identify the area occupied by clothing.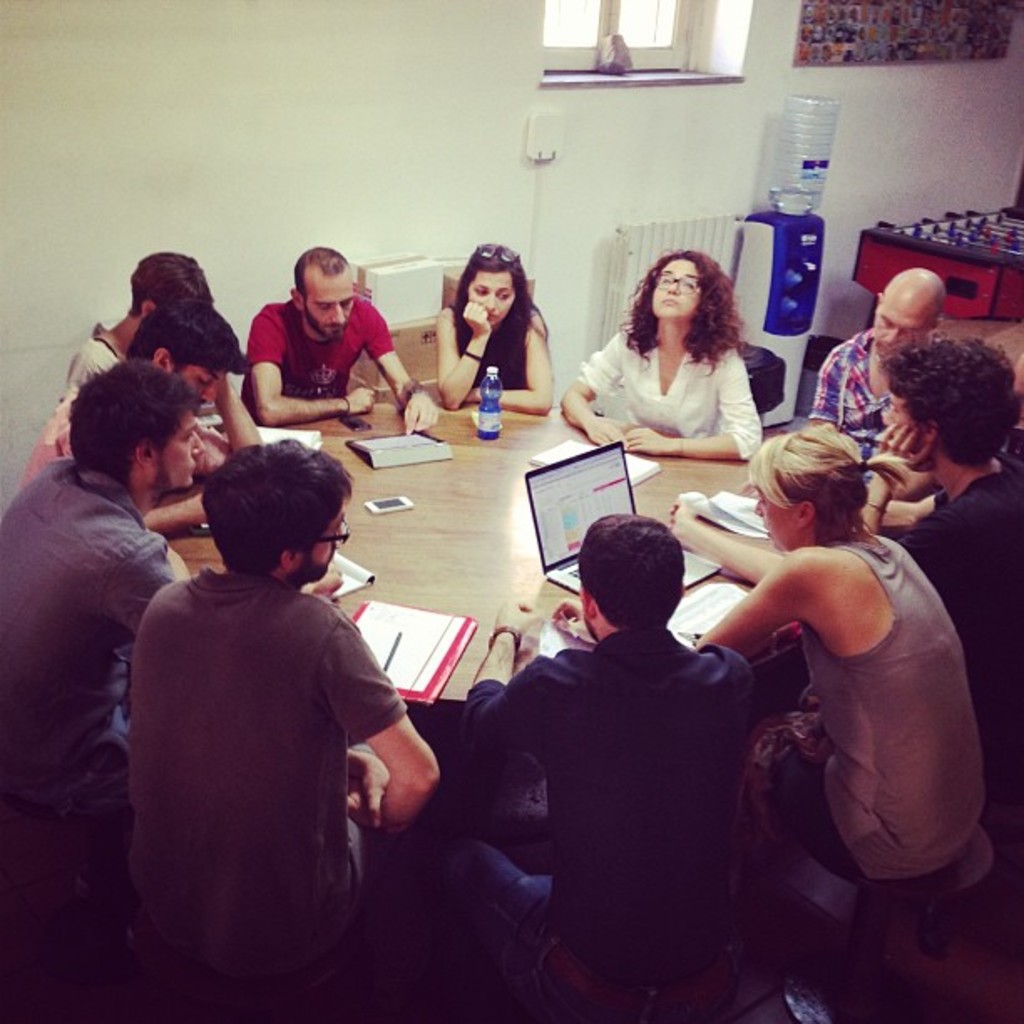
Area: [x1=13, y1=363, x2=249, y2=489].
